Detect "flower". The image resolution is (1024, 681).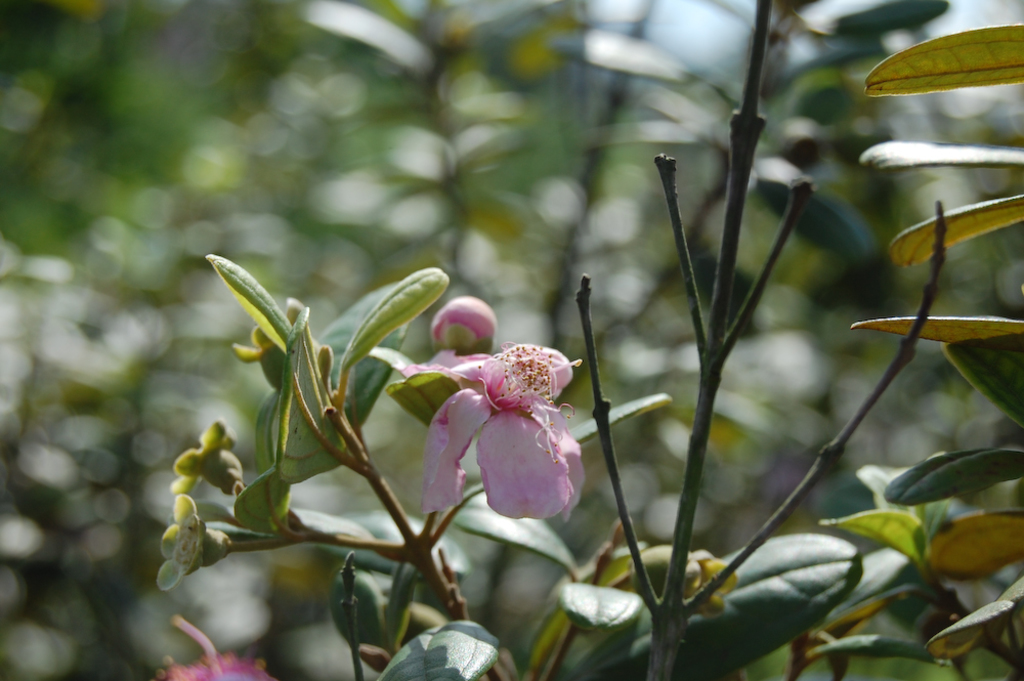
crop(152, 495, 230, 592).
